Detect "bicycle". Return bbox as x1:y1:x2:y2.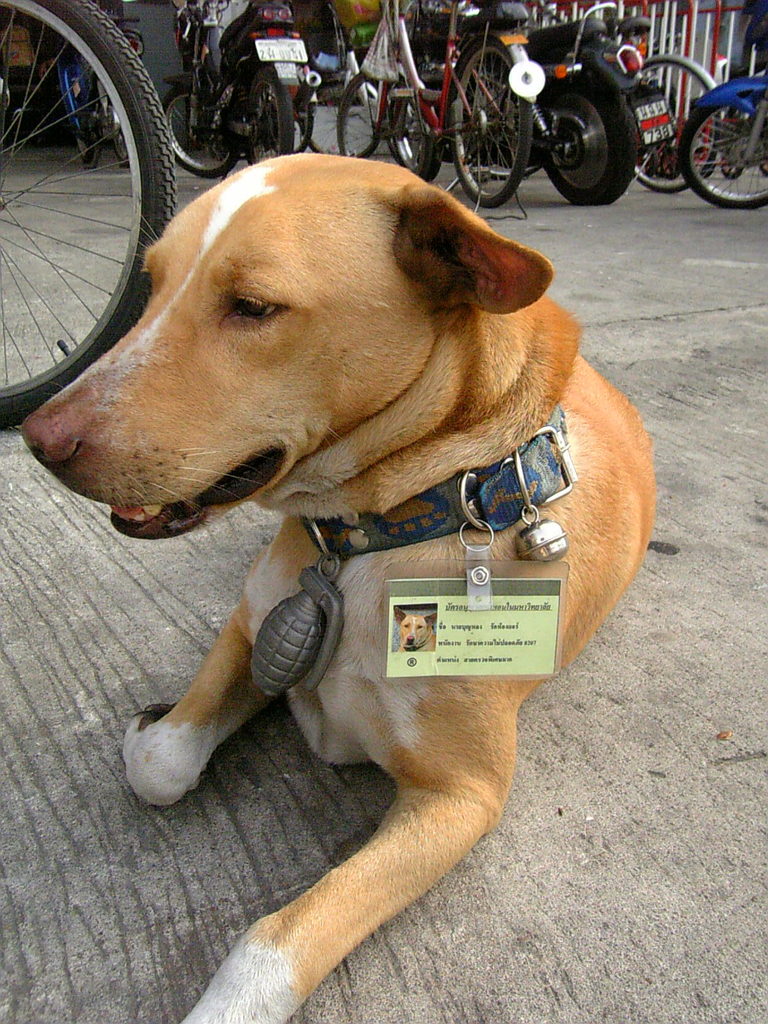
335:0:538:220.
